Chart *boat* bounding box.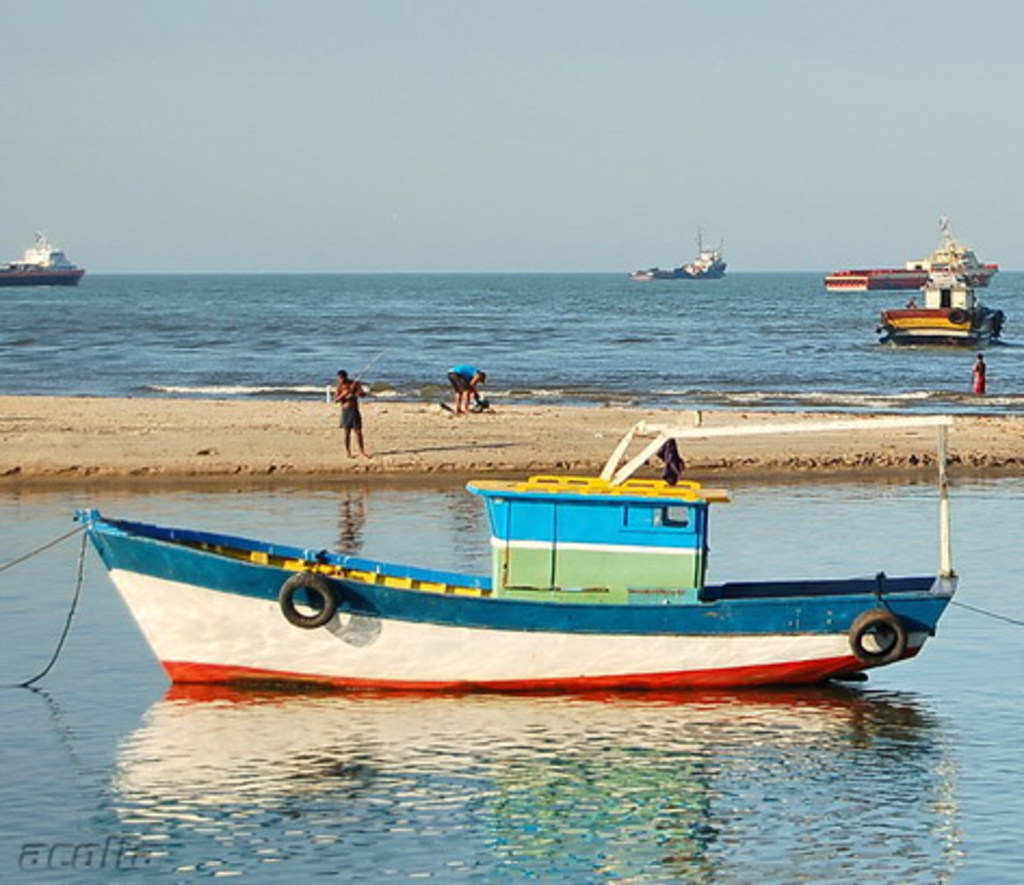
Charted: pyautogui.locateOnScreen(0, 223, 84, 288).
